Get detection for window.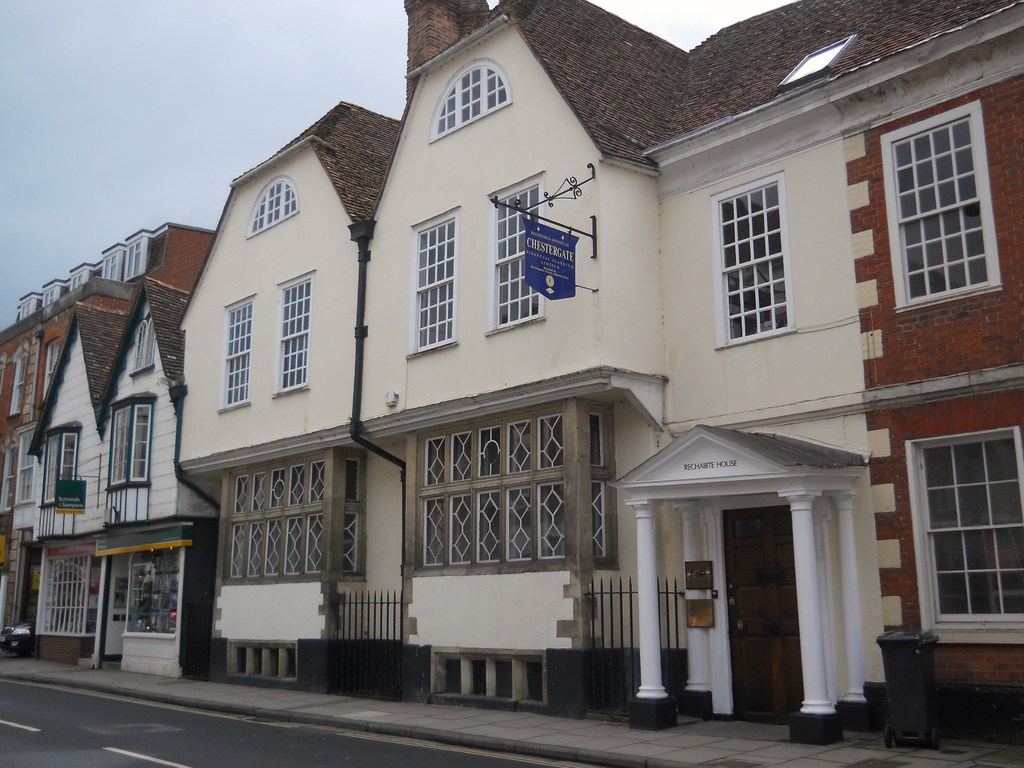
Detection: {"left": 41, "top": 284, "right": 58, "bottom": 305}.
